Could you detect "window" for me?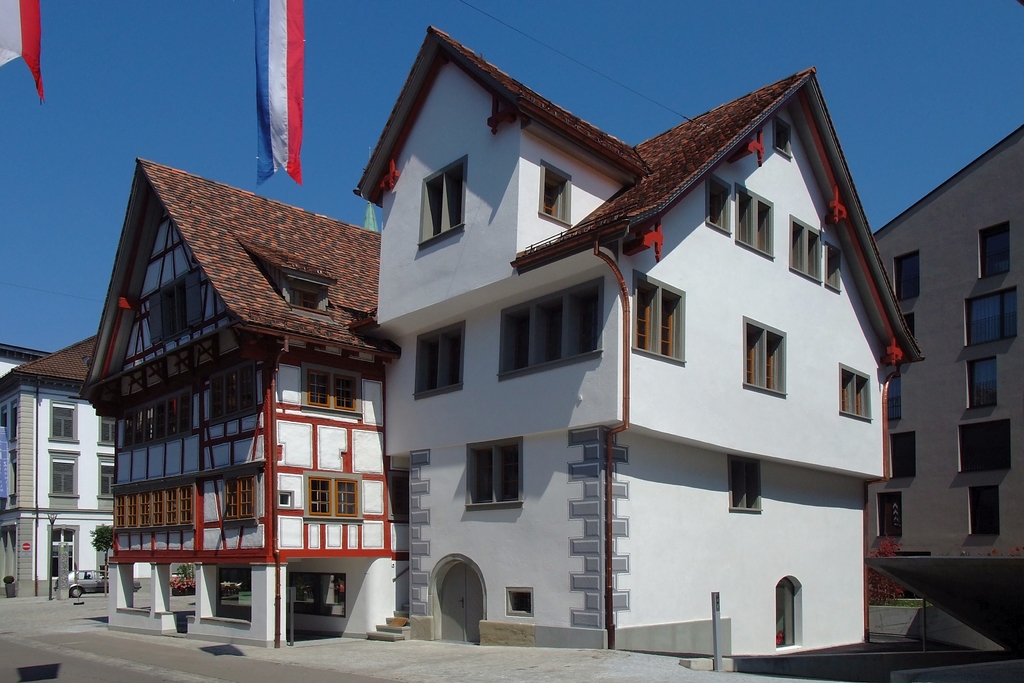
Detection result: locate(965, 355, 1000, 415).
